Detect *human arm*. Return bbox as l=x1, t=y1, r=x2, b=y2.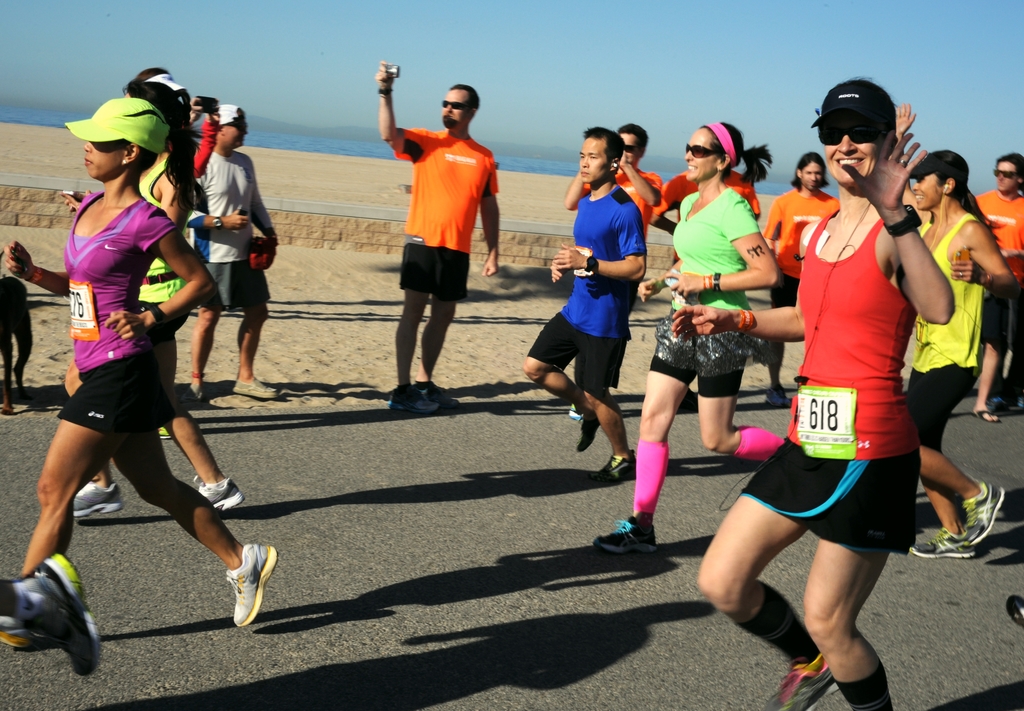
l=762, t=195, r=779, b=254.
